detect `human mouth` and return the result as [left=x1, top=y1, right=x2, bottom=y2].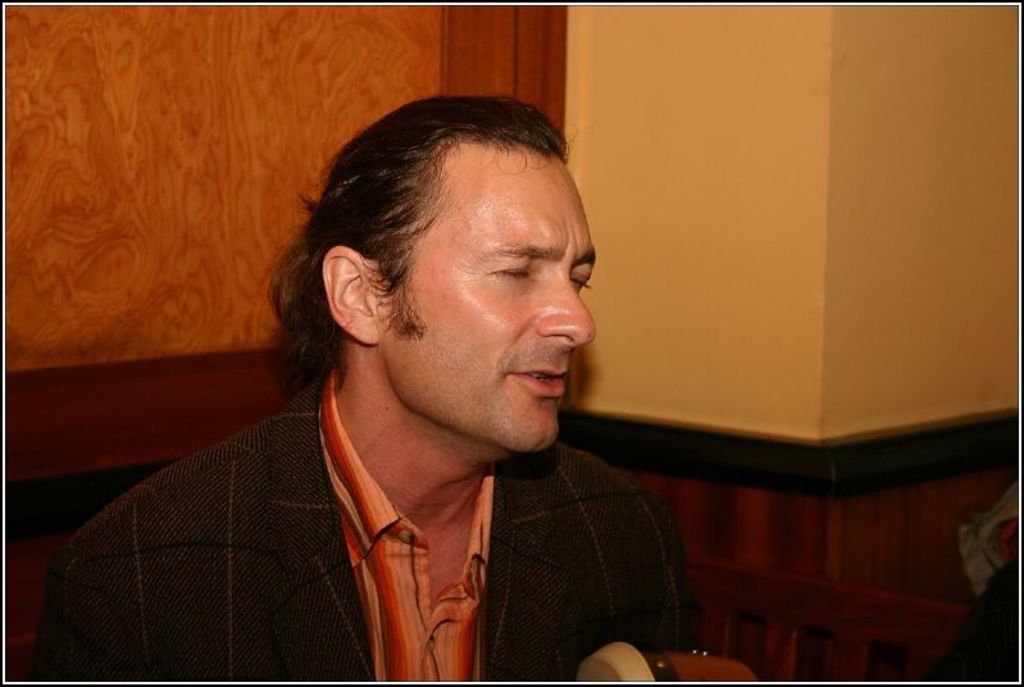
[left=509, top=367, right=569, bottom=399].
